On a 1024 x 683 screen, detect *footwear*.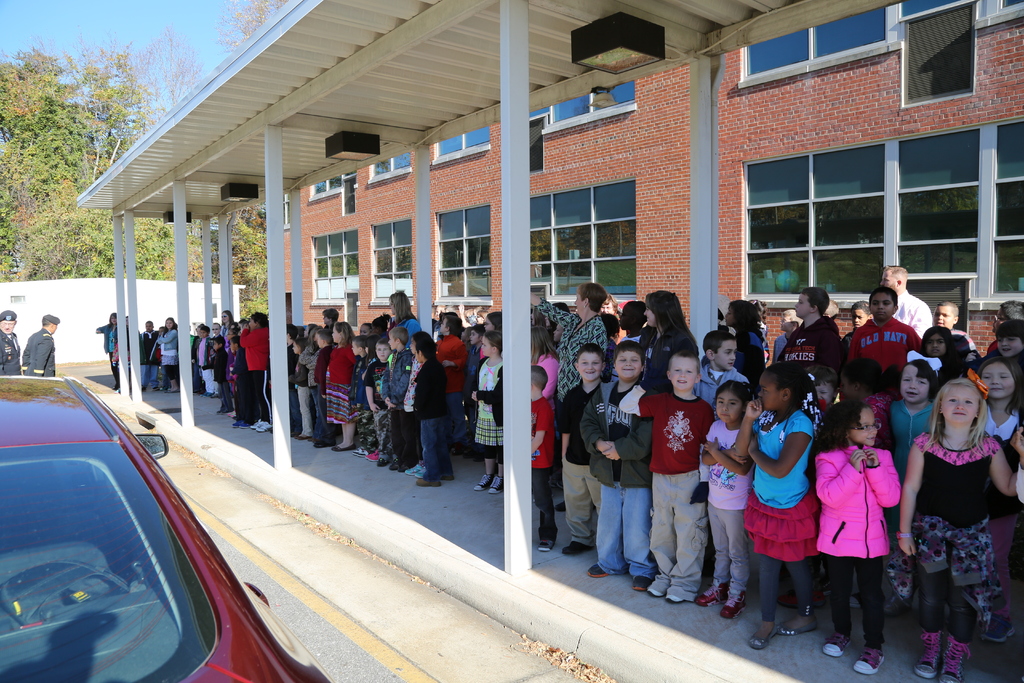
{"x1": 636, "y1": 578, "x2": 652, "y2": 594}.
